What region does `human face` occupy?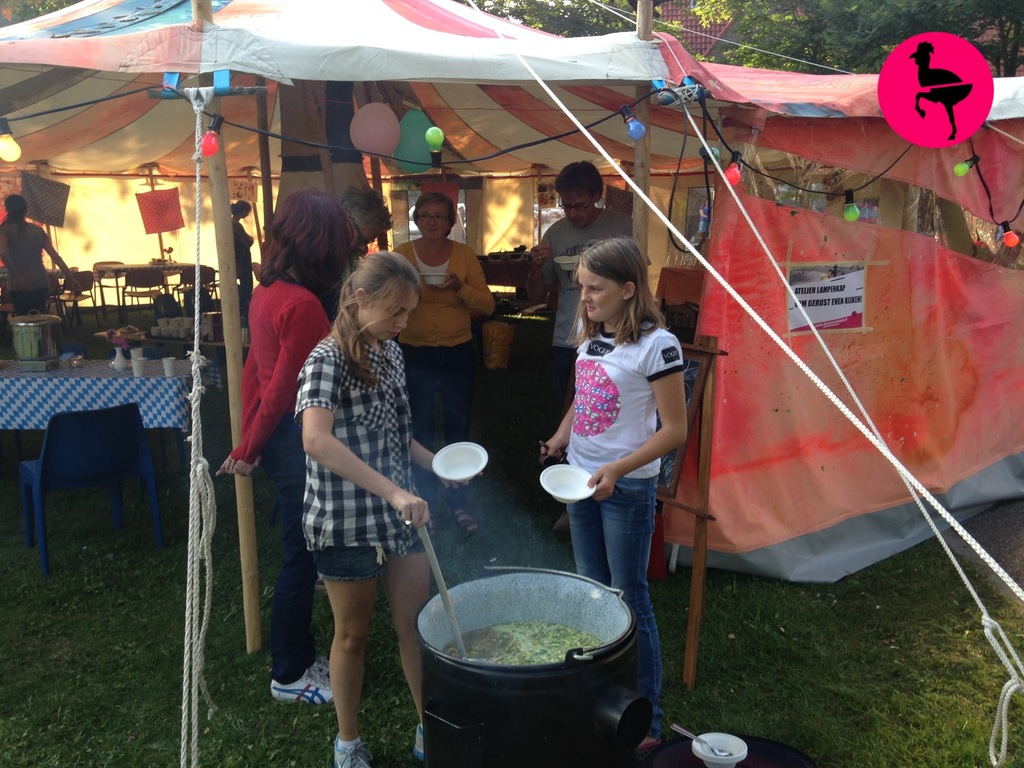
<region>558, 201, 588, 220</region>.
